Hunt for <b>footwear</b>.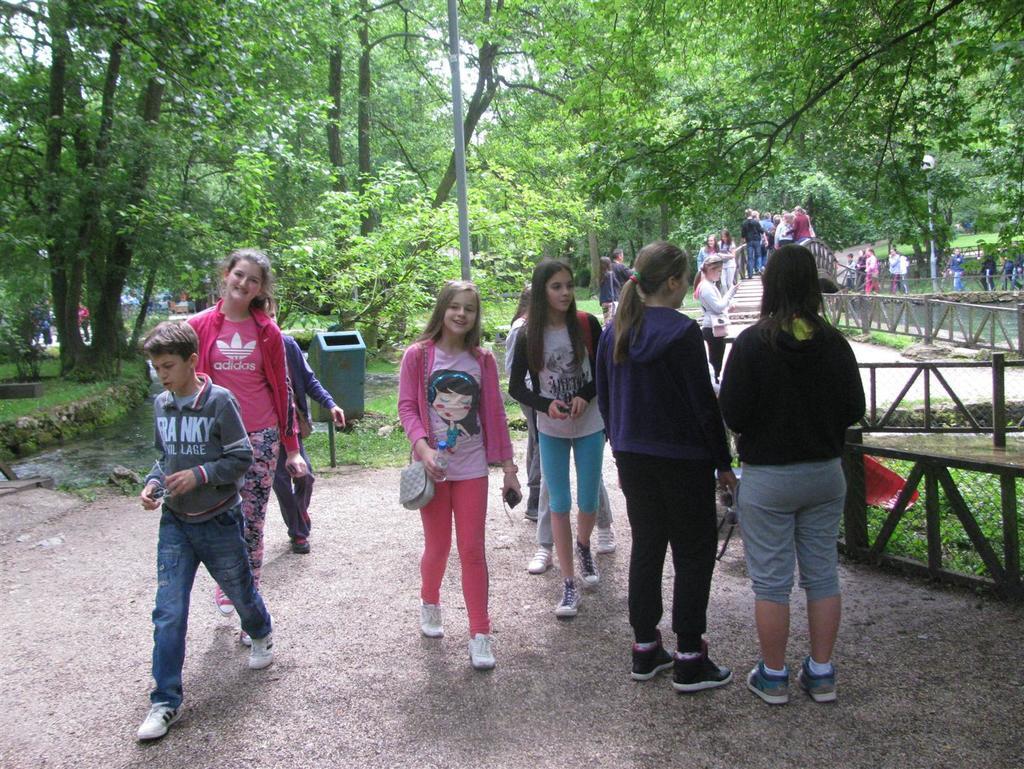
Hunted down at select_region(749, 275, 754, 278).
